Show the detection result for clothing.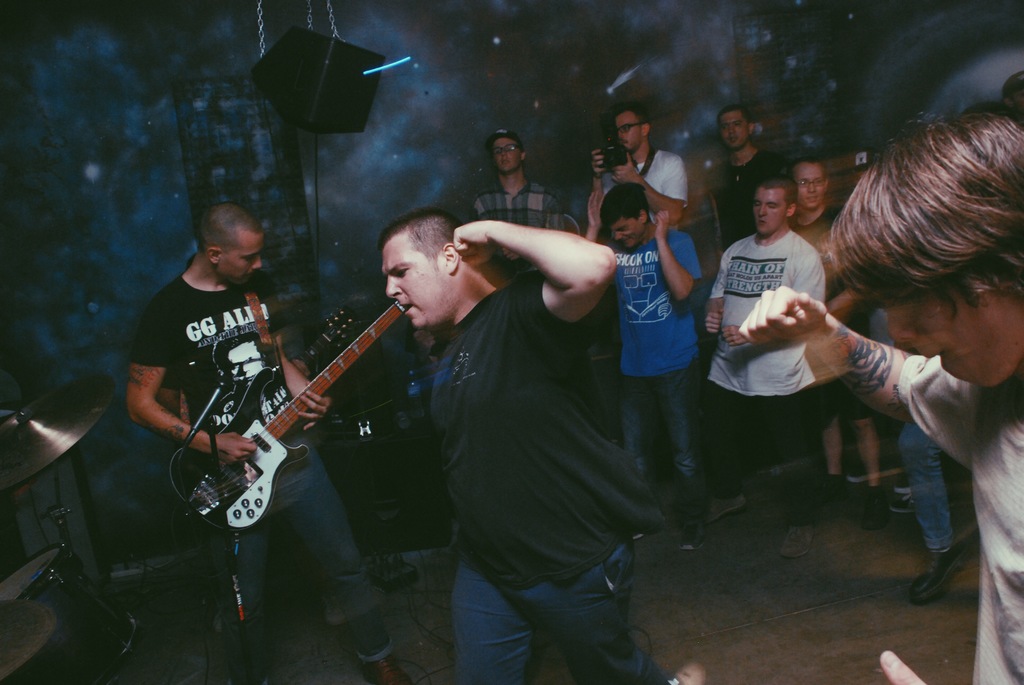
(470,177,589,271).
